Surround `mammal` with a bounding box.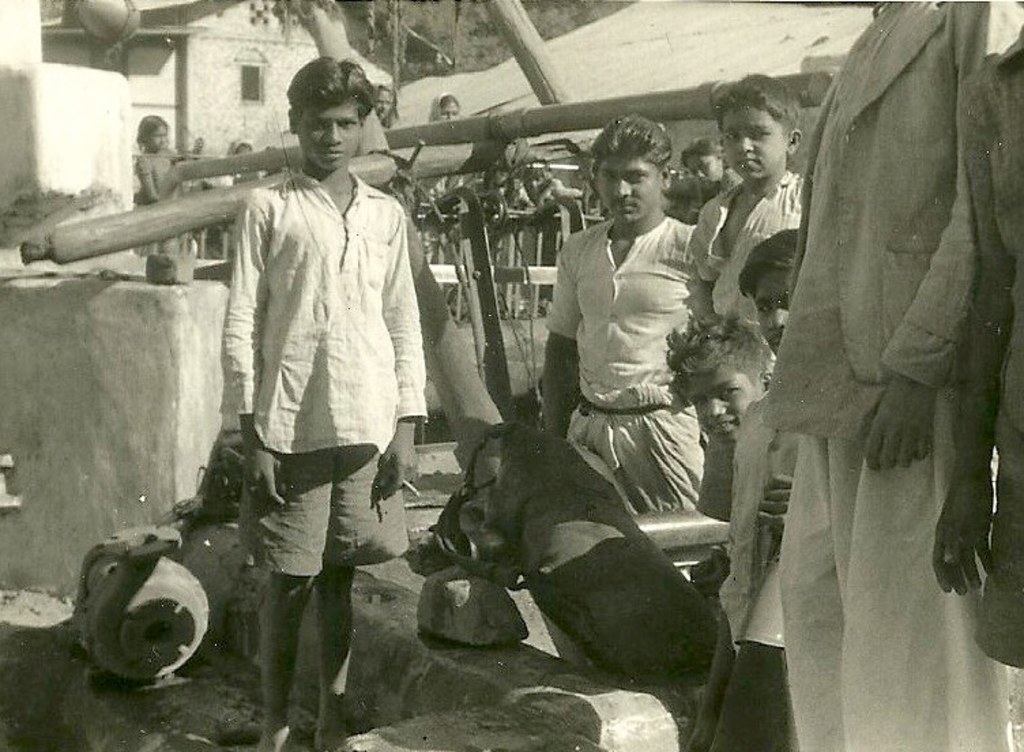
{"x1": 204, "y1": 131, "x2": 271, "y2": 256}.
